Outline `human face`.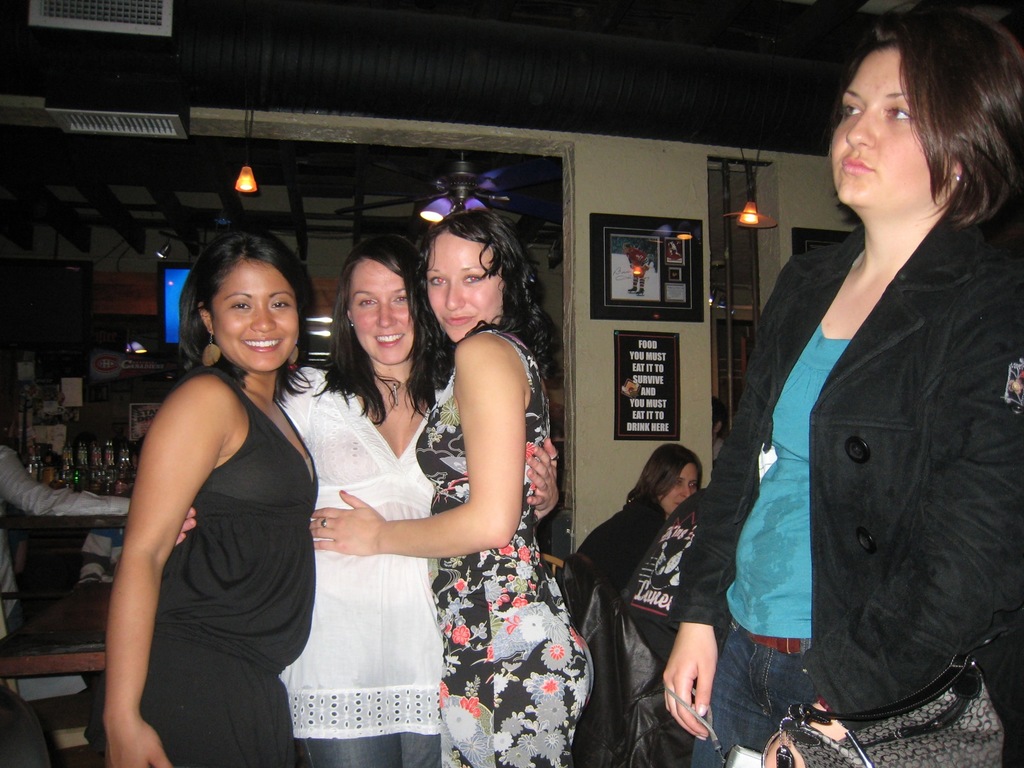
Outline: locate(826, 45, 959, 212).
